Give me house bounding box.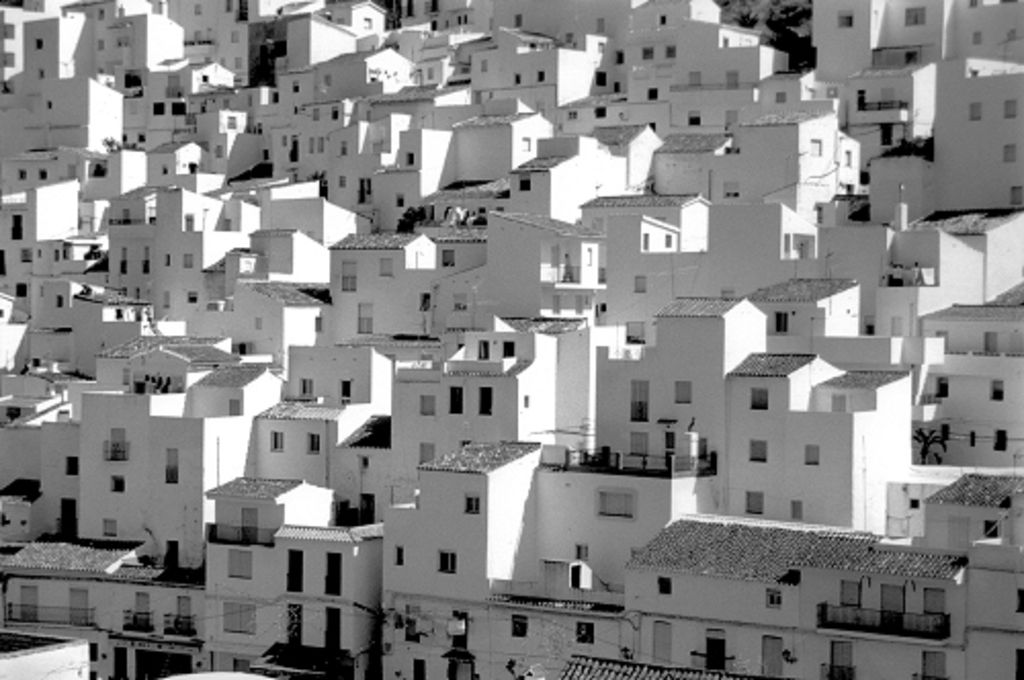
pyautogui.locateOnScreen(920, 344, 1022, 461).
